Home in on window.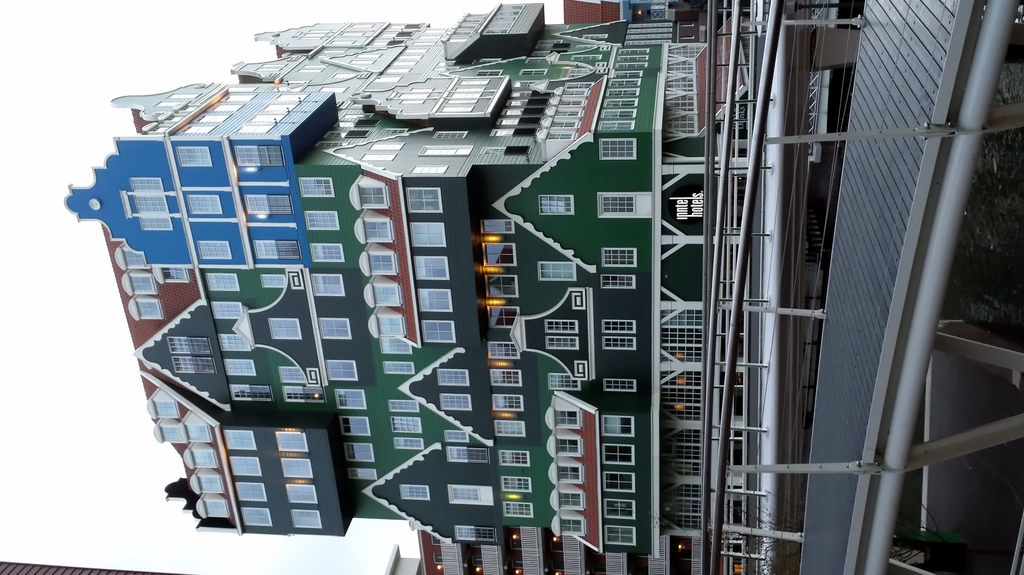
Homed in at detection(440, 393, 474, 413).
